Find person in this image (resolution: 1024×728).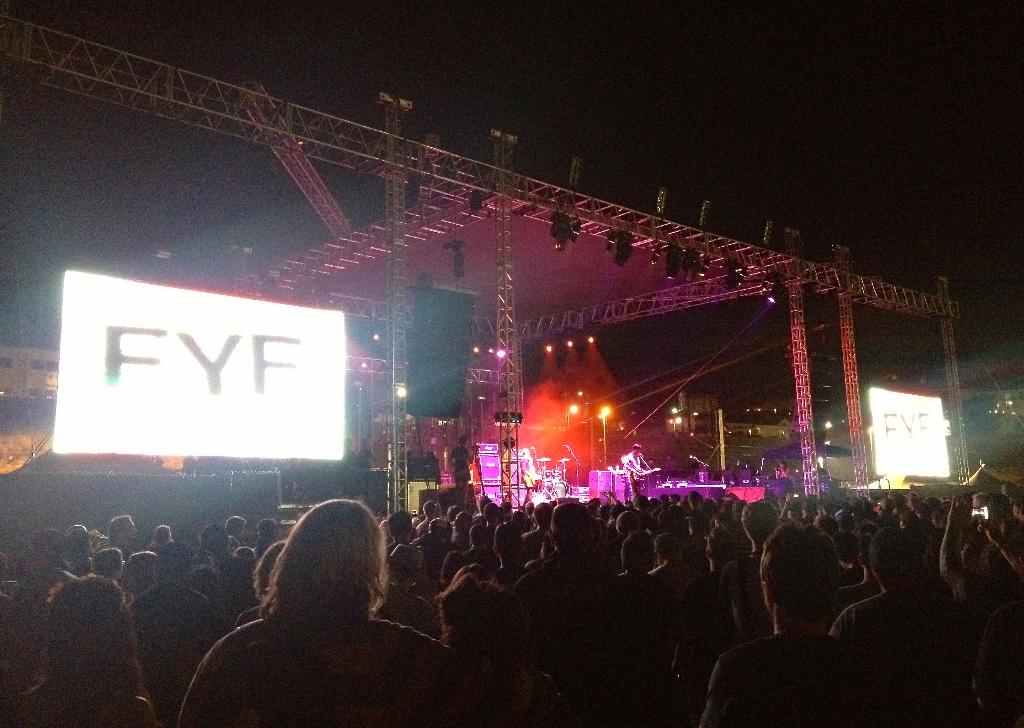
x1=417, y1=449, x2=441, y2=495.
